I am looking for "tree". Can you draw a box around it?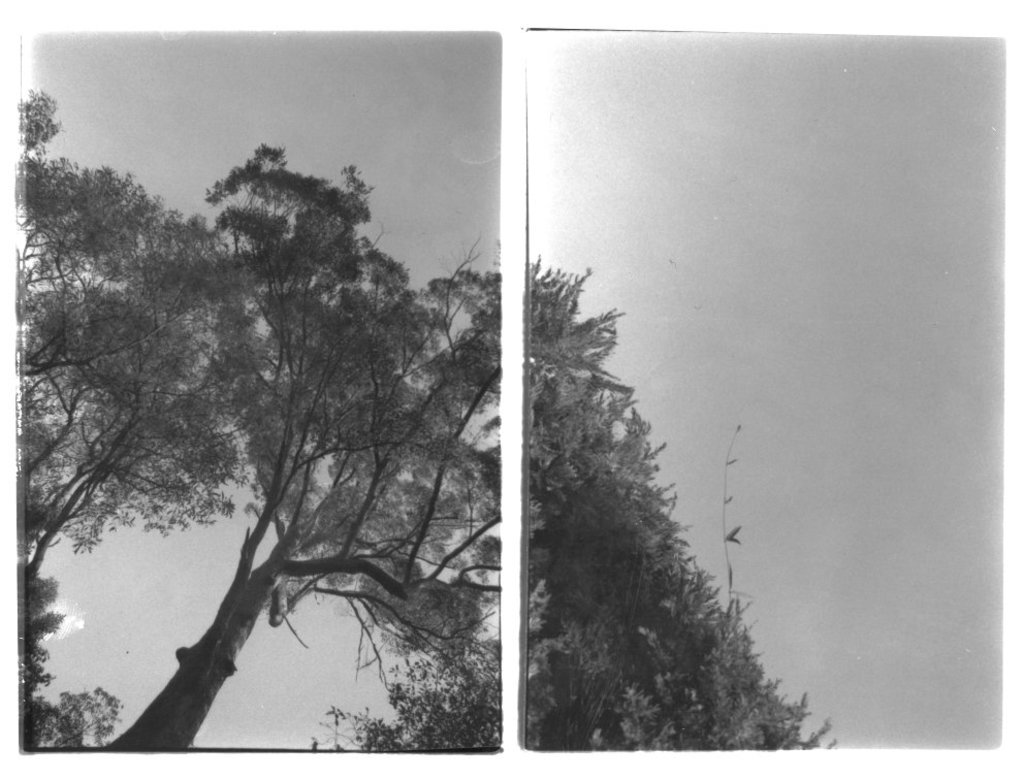
Sure, the bounding box is bbox=[525, 253, 835, 756].
